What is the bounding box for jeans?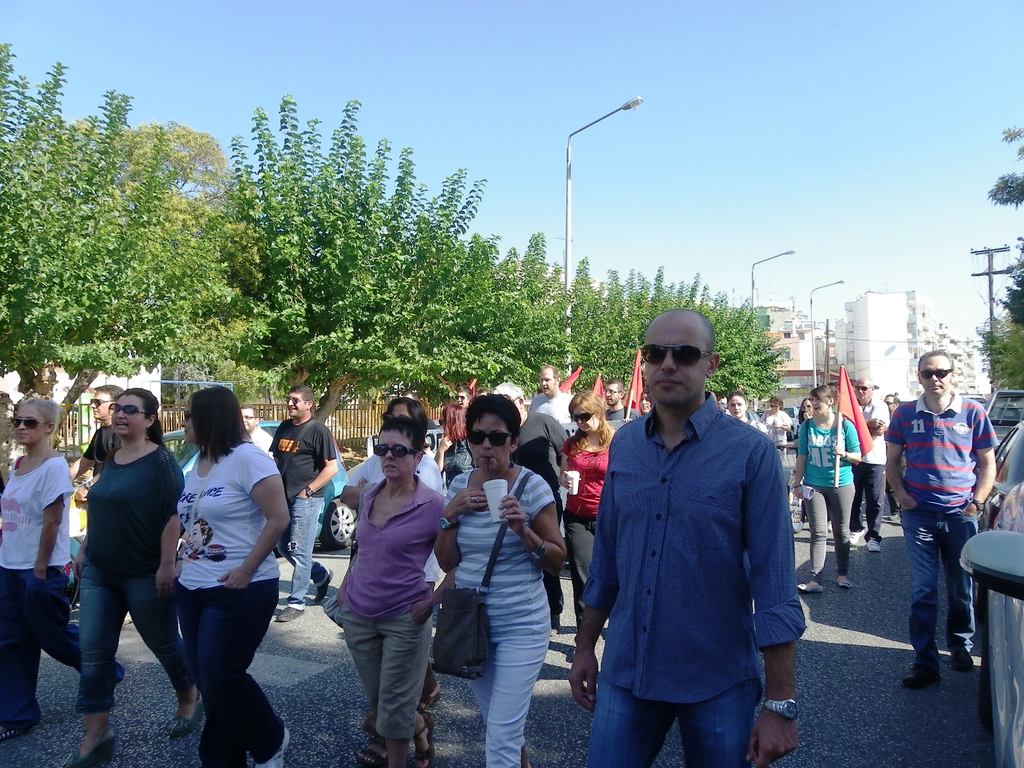
{"x1": 910, "y1": 519, "x2": 988, "y2": 685}.
